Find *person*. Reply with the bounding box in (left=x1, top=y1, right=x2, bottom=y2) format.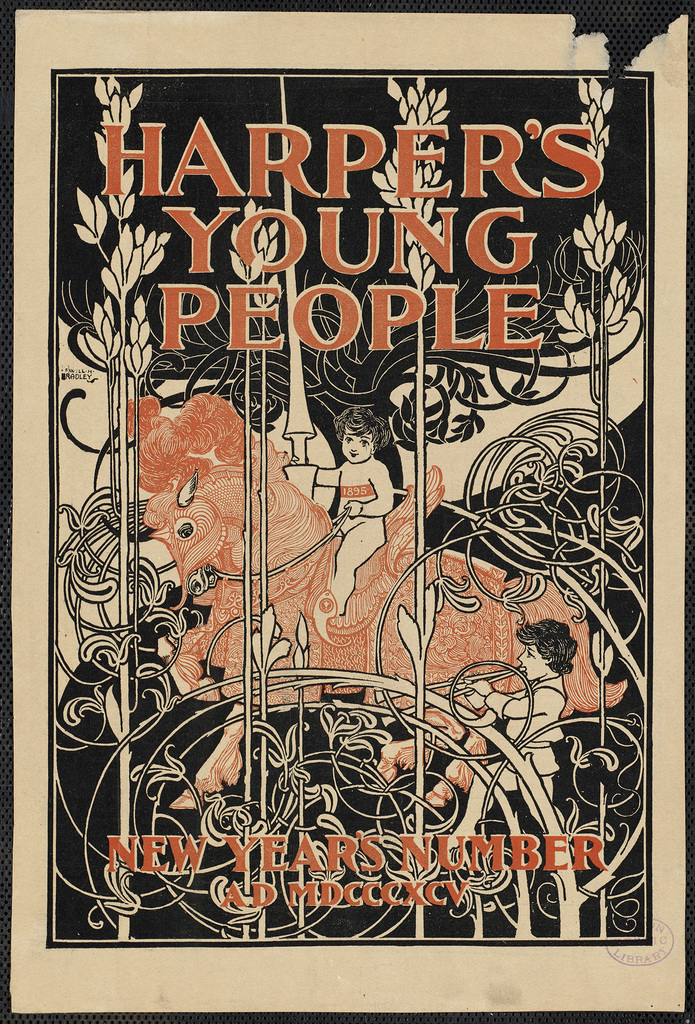
(left=319, top=366, right=406, bottom=630).
